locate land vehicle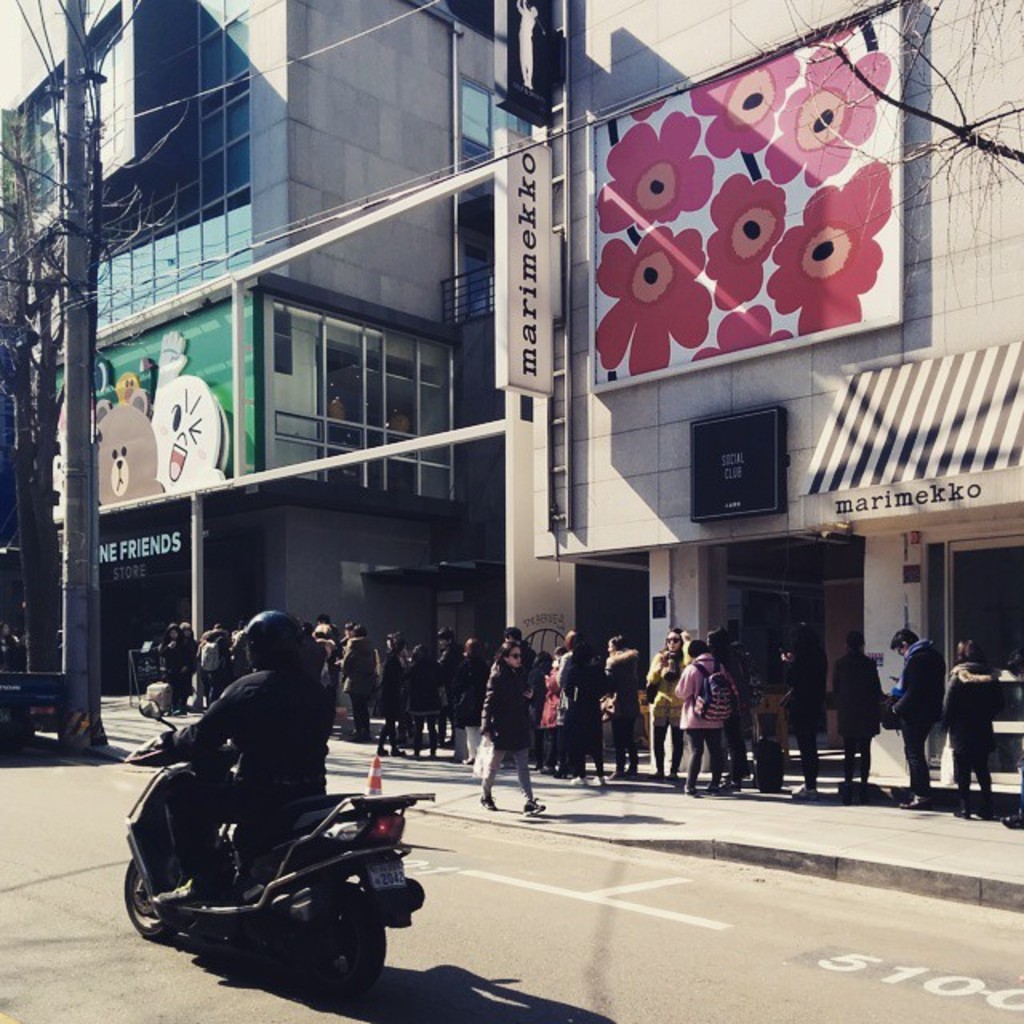
crop(114, 693, 446, 1010)
